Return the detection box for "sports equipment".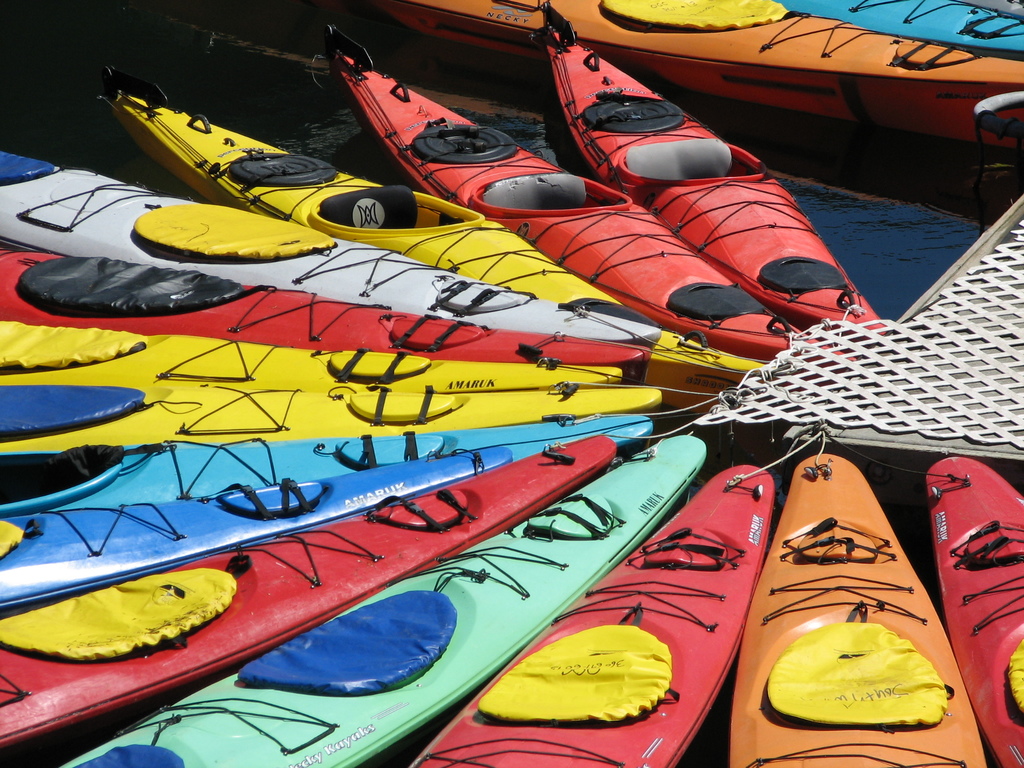
pyautogui.locateOnScreen(727, 450, 989, 767).
